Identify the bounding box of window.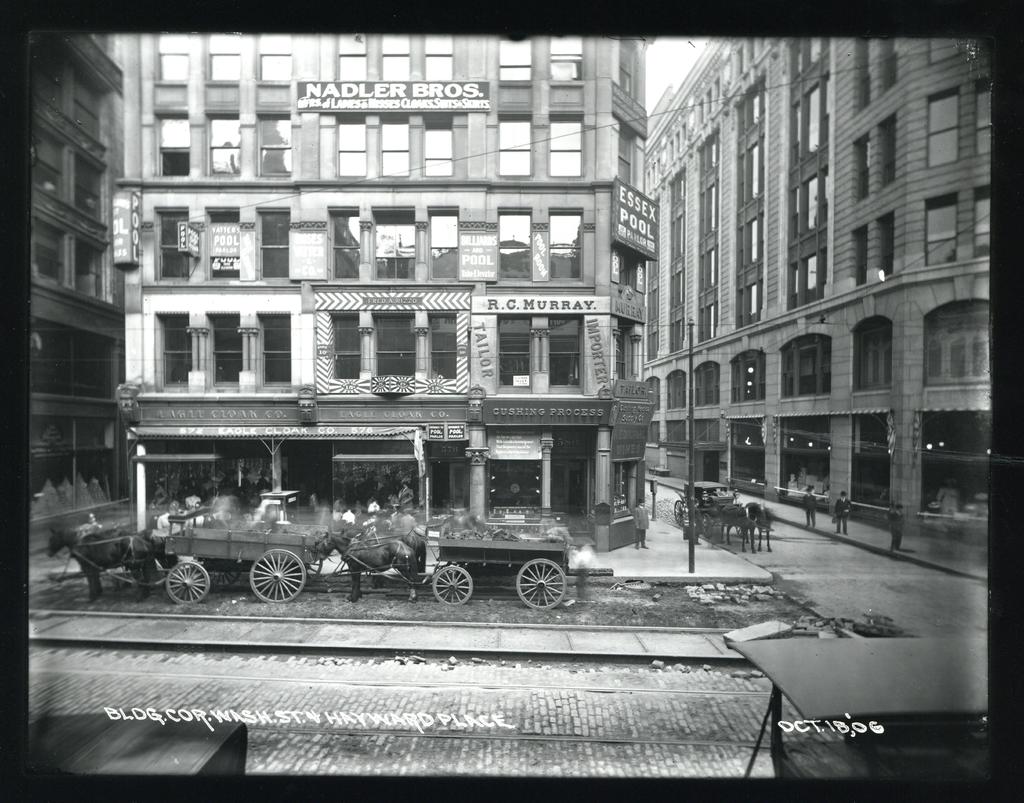
{"left": 253, "top": 114, "right": 294, "bottom": 173}.
